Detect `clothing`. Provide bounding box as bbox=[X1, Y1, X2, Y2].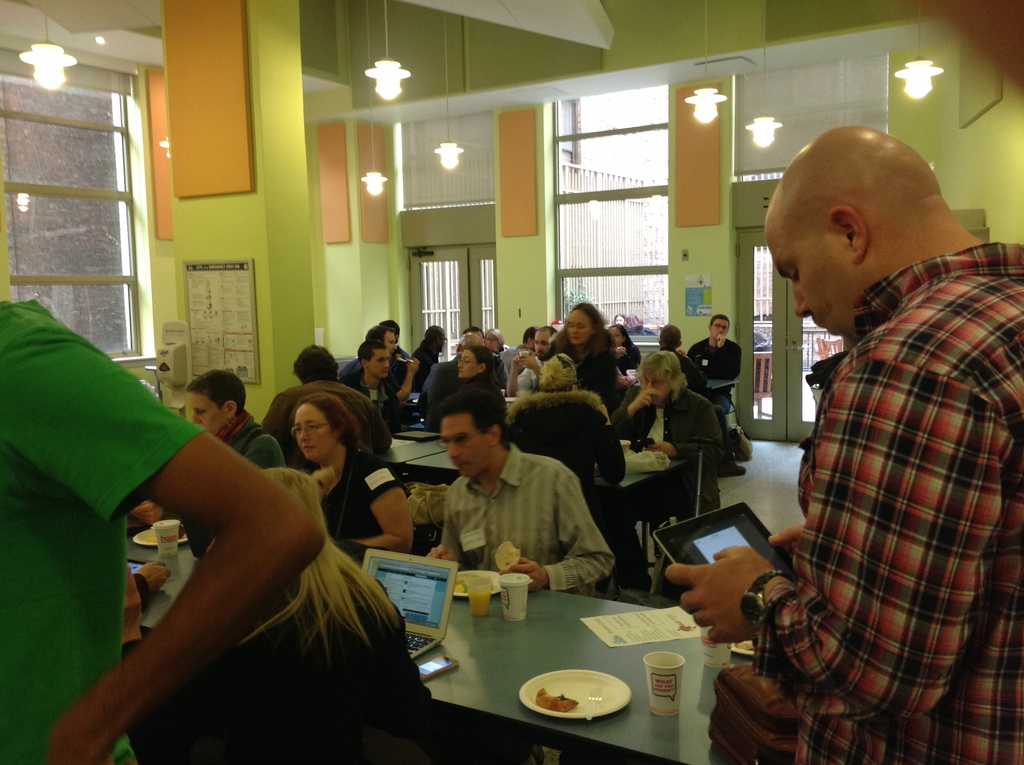
bbox=[506, 393, 623, 480].
